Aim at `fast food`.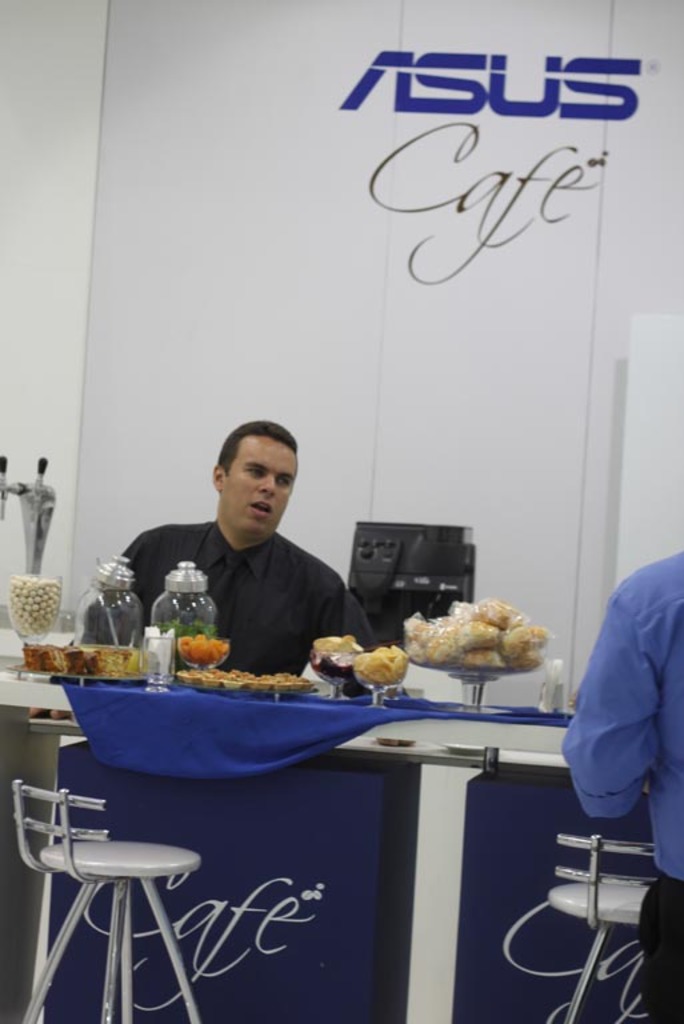
Aimed at crop(171, 627, 224, 667).
